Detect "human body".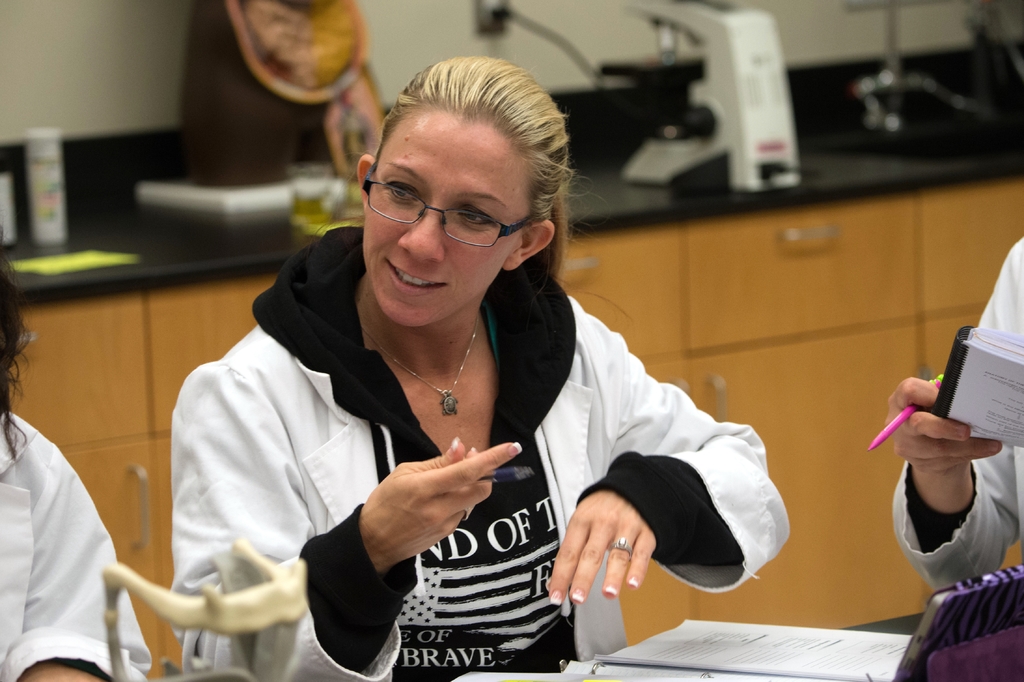
Detected at locate(893, 231, 1023, 596).
